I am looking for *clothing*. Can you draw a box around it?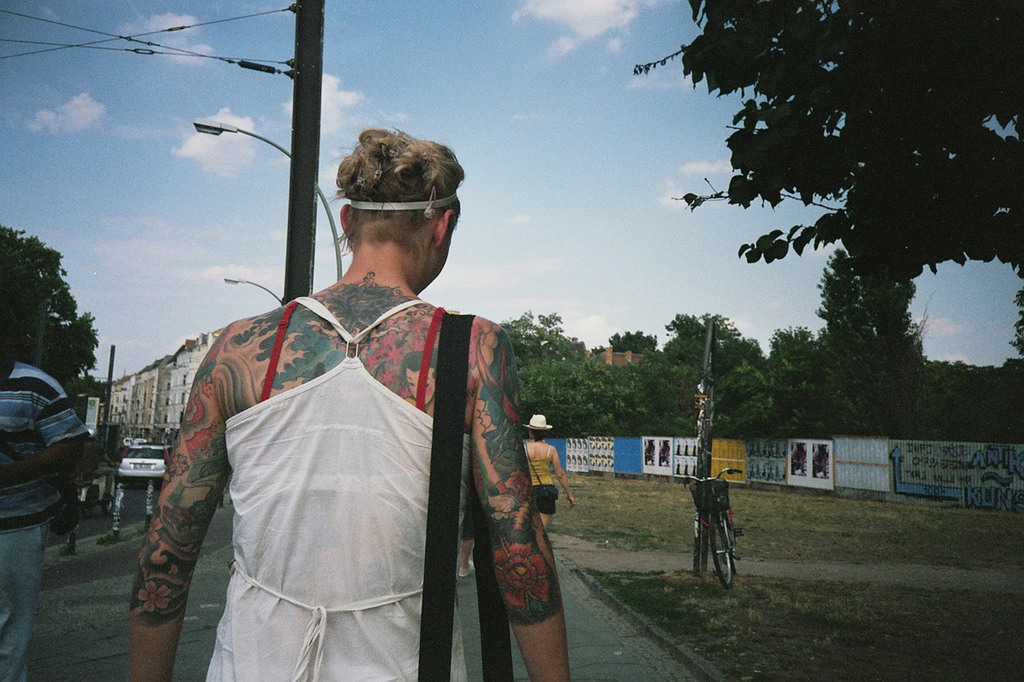
Sure, the bounding box is left=0, top=354, right=86, bottom=677.
